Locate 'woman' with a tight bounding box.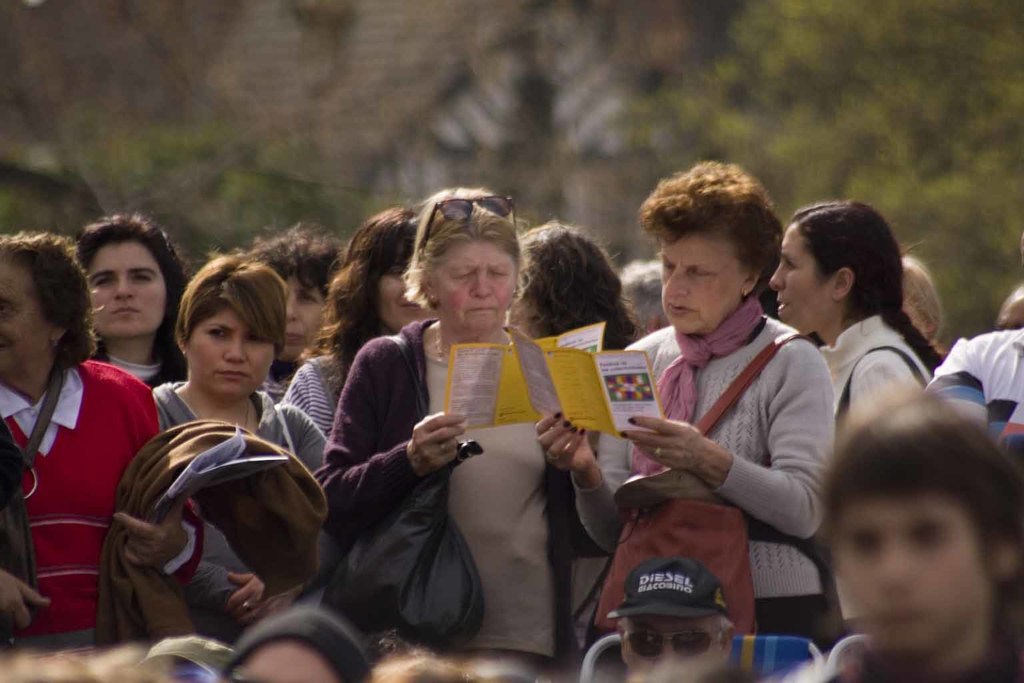
<box>107,239,321,657</box>.
